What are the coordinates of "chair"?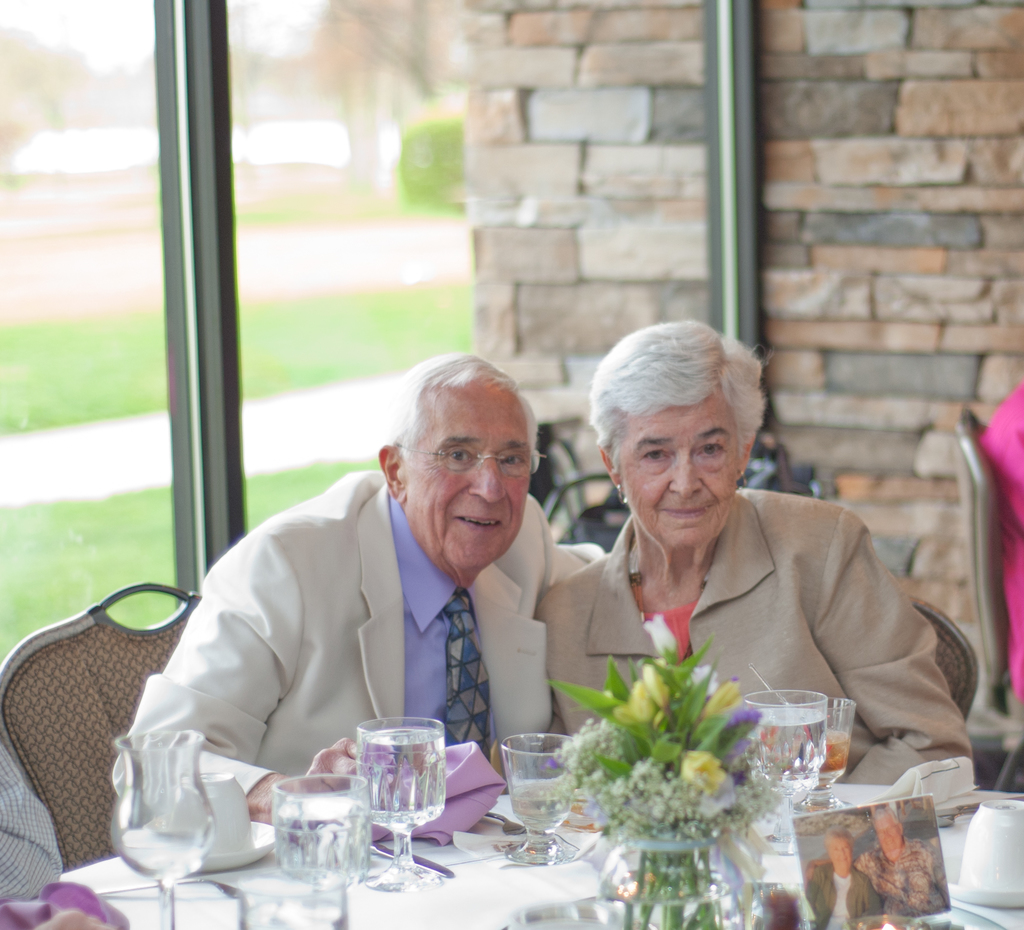
rect(954, 403, 1023, 801).
